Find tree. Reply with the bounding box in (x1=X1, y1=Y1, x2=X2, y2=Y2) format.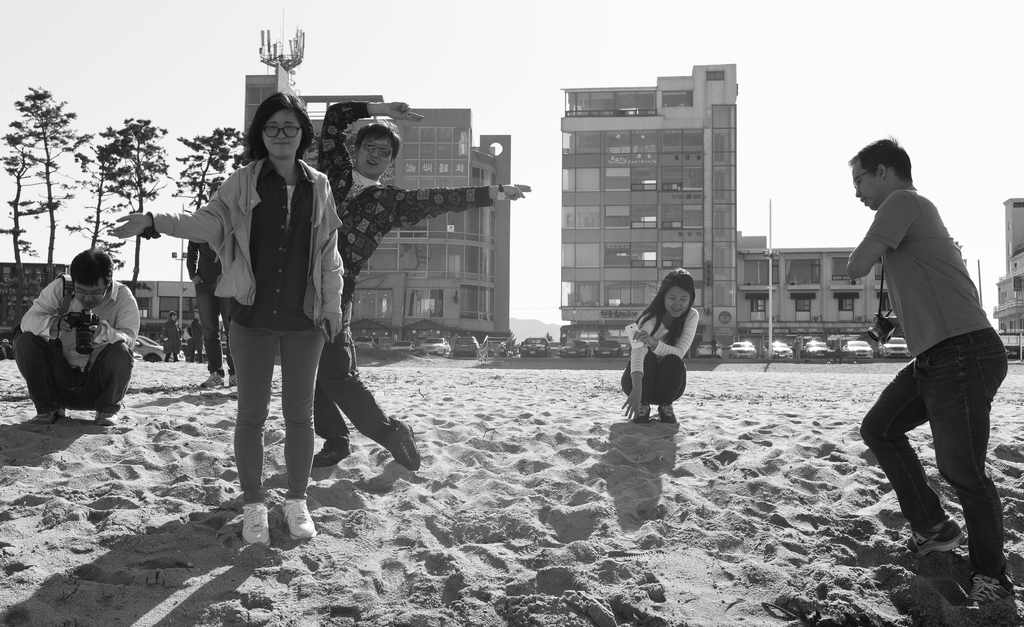
(x1=94, y1=115, x2=173, y2=290).
